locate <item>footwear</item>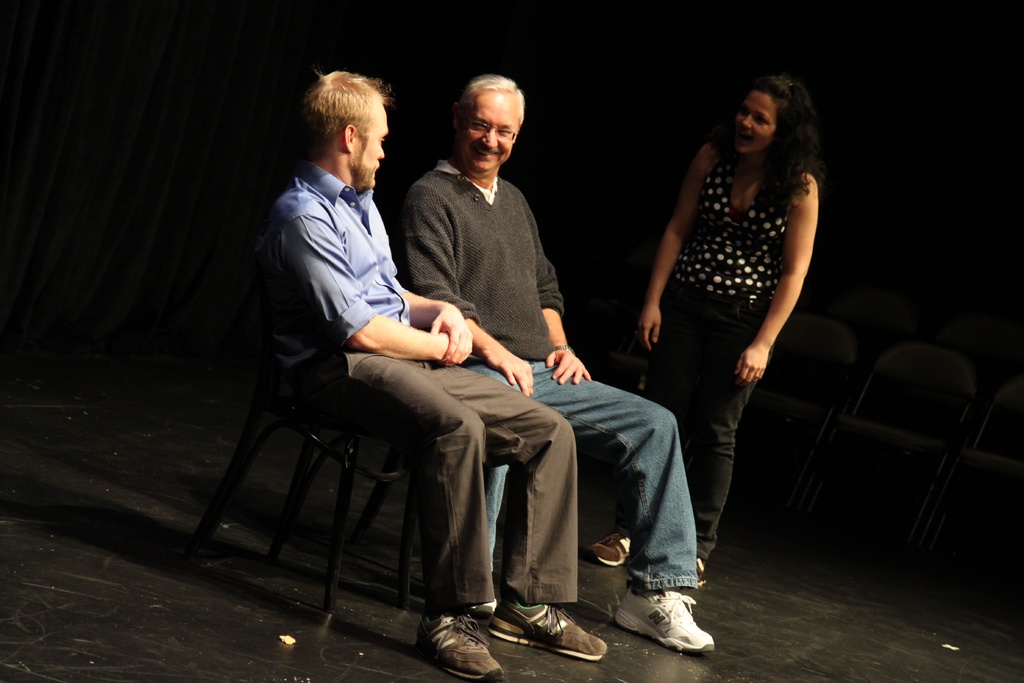
bbox(580, 527, 629, 565)
